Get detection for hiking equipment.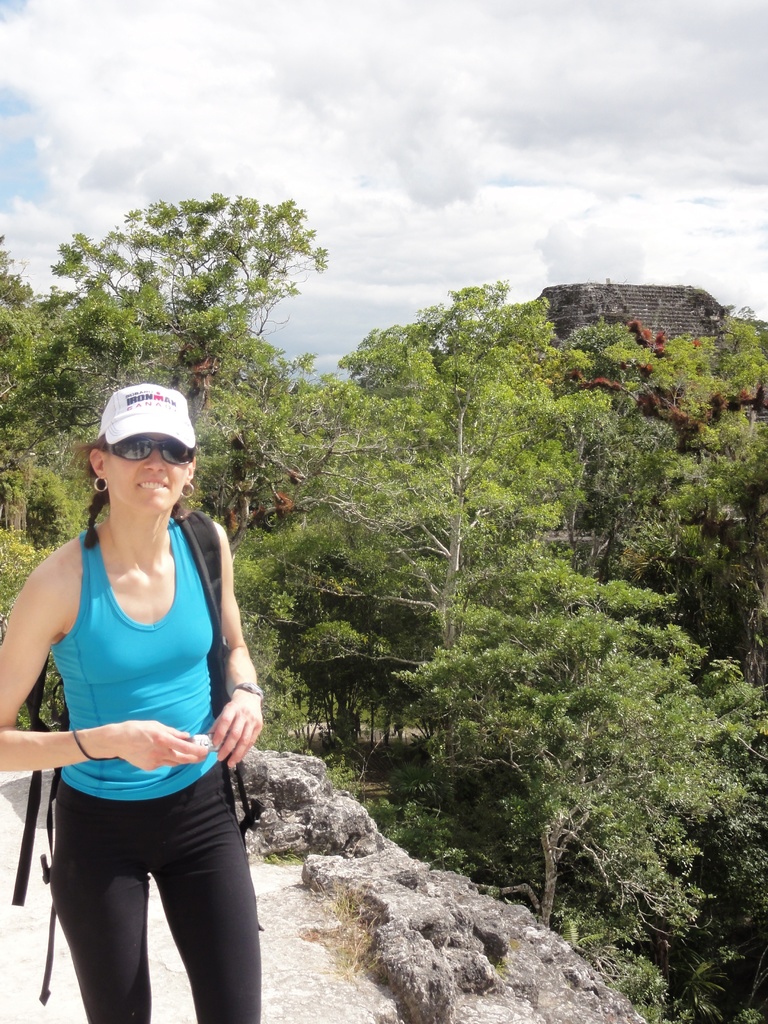
Detection: l=8, t=509, r=264, b=1004.
